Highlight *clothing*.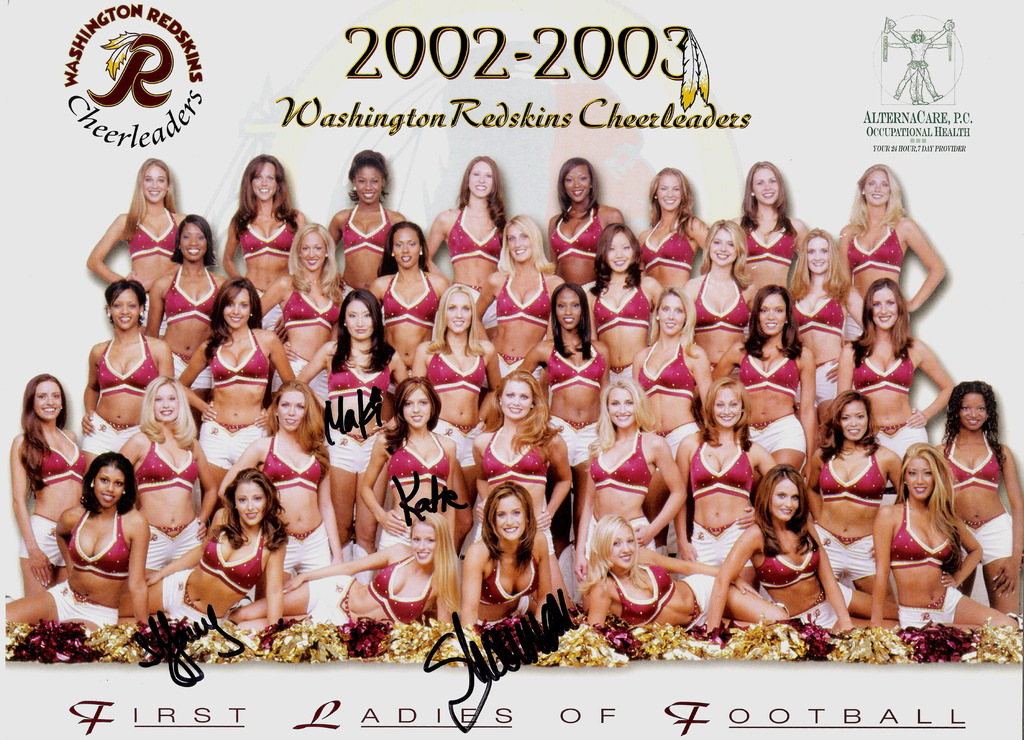
Highlighted region: left=342, top=204, right=392, bottom=257.
